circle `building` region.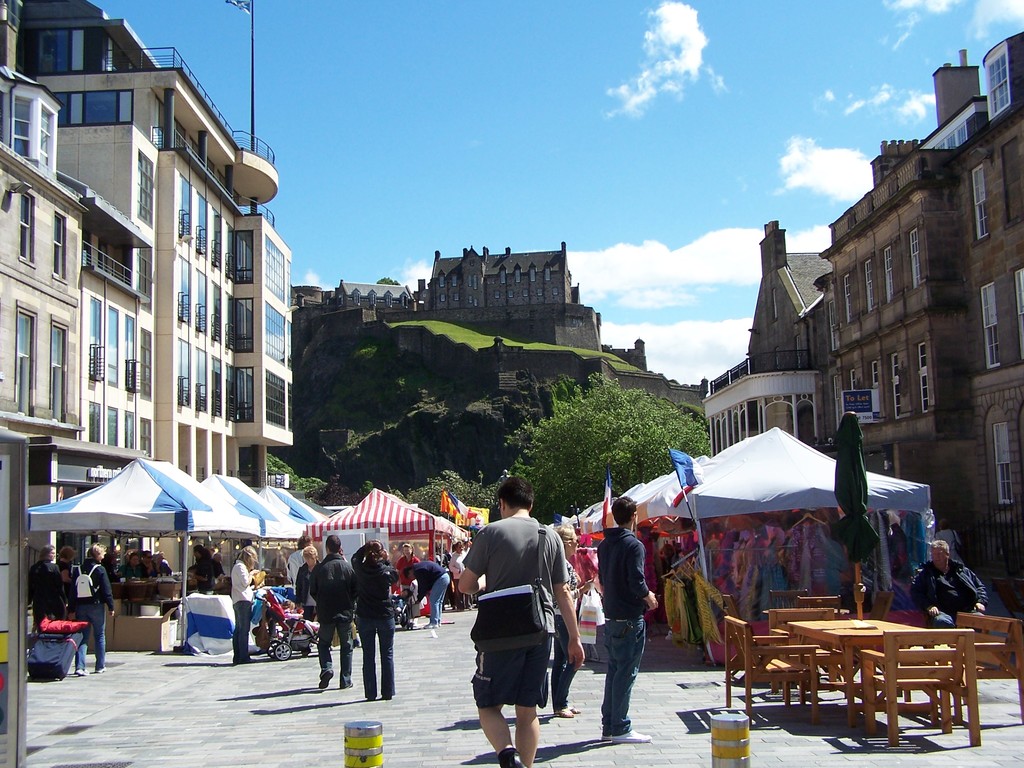
Region: <region>0, 0, 150, 637</region>.
